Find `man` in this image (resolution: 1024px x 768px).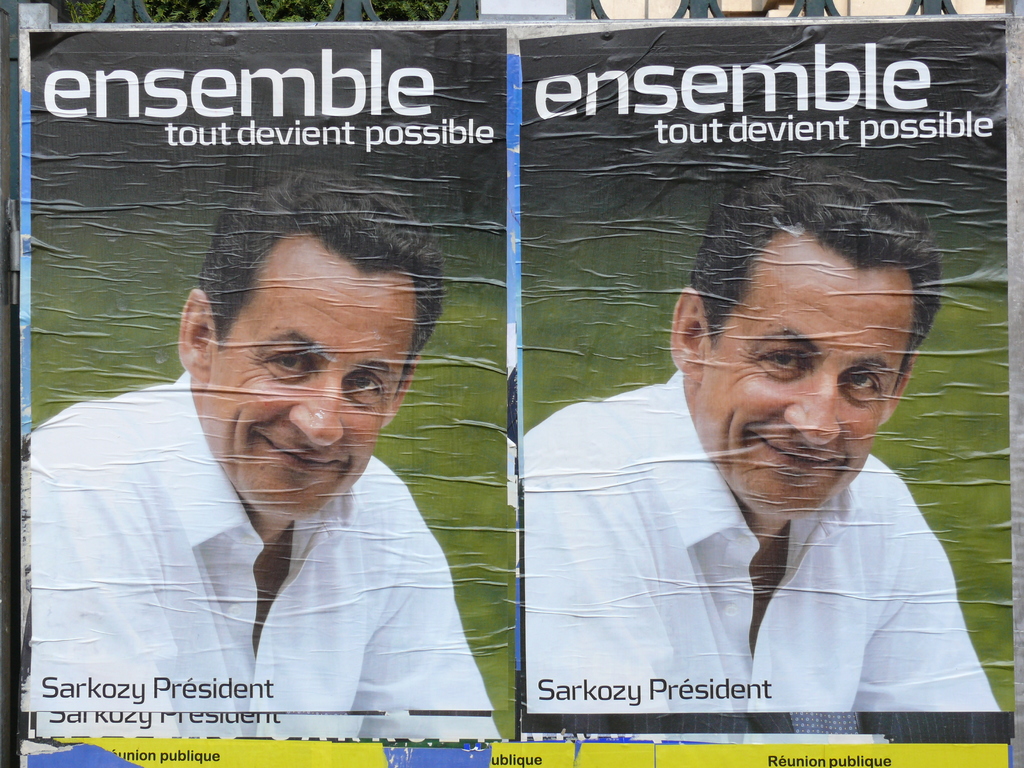
detection(520, 195, 1007, 752).
